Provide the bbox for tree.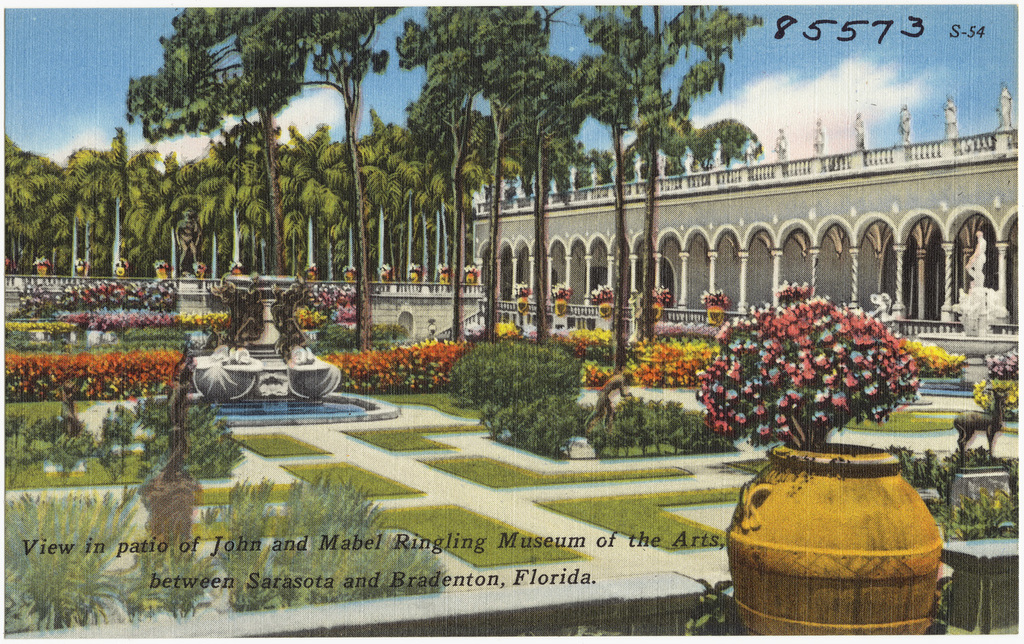
bbox=[483, 32, 544, 339].
